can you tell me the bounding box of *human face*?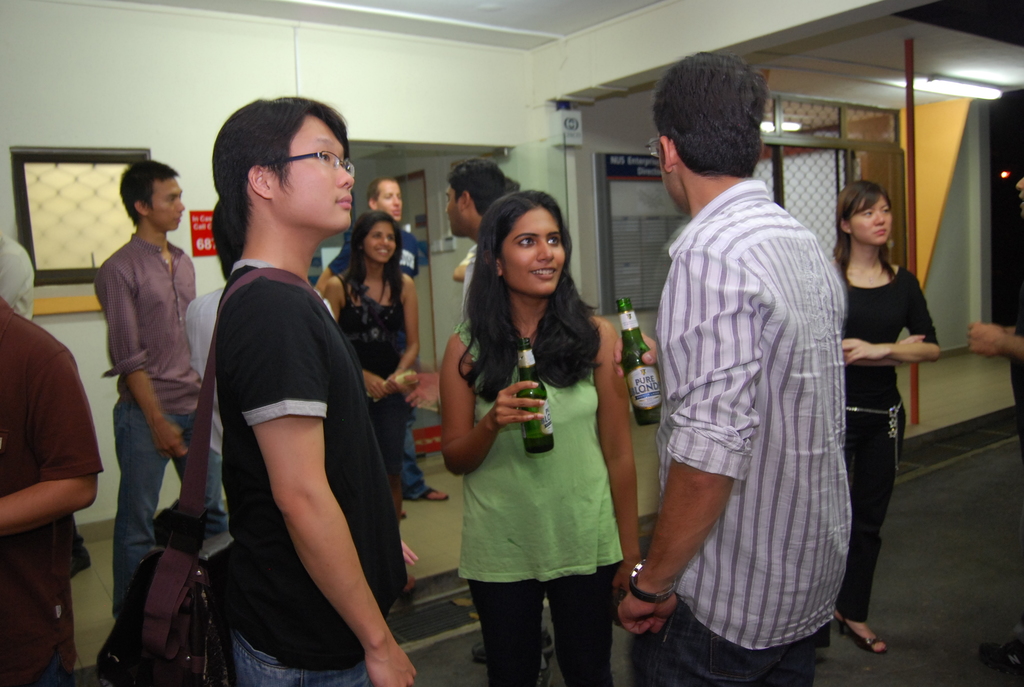
select_region(1015, 175, 1023, 212).
